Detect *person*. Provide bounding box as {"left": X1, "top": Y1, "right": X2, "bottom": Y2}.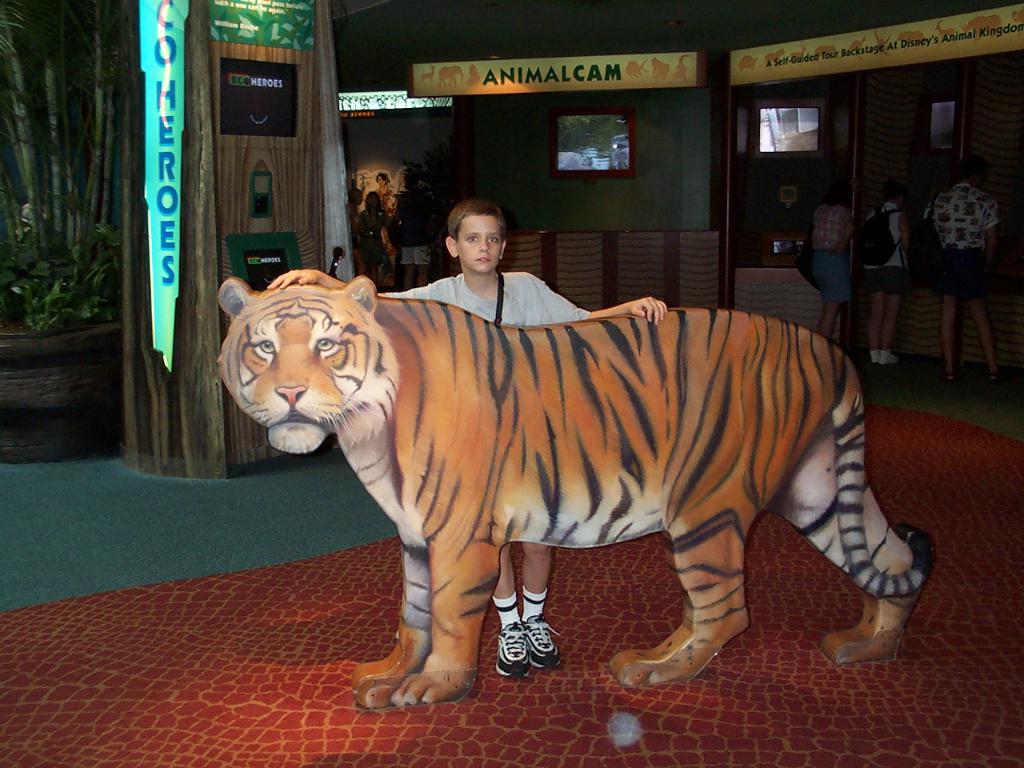
{"left": 854, "top": 176, "right": 922, "bottom": 354}.
